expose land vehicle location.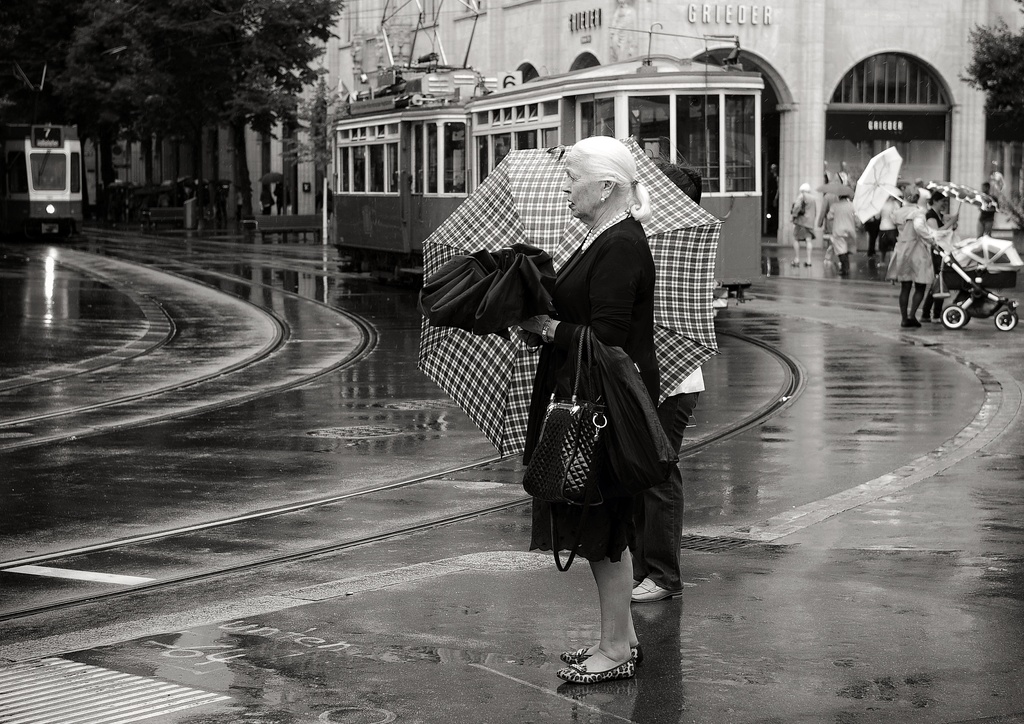
Exposed at {"x1": 0, "y1": 61, "x2": 90, "y2": 241}.
